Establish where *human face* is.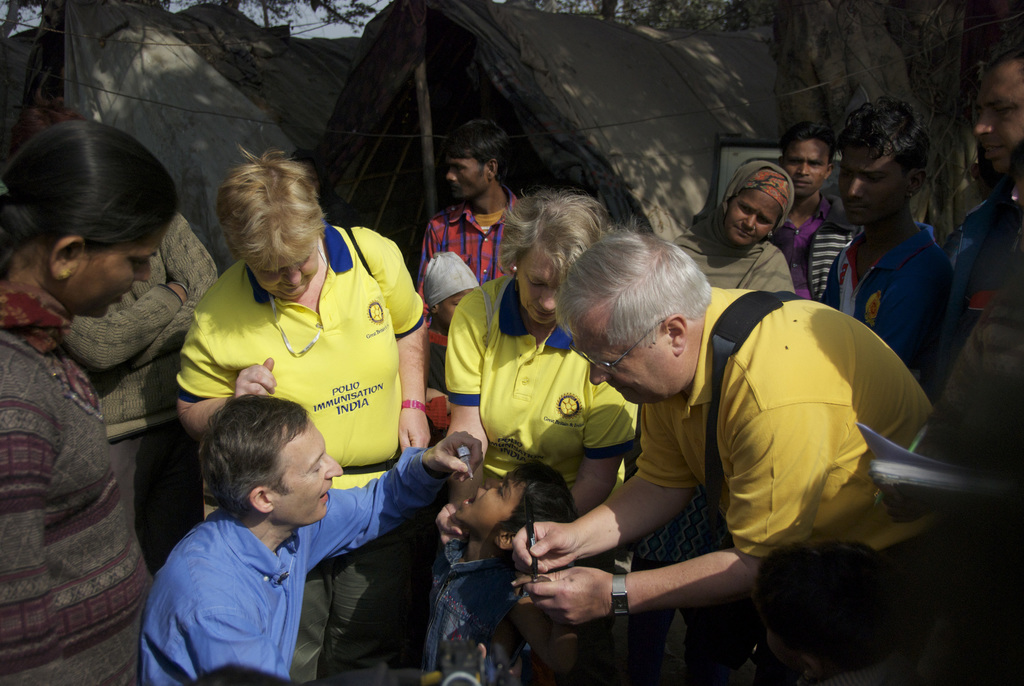
Established at crop(264, 414, 343, 528).
